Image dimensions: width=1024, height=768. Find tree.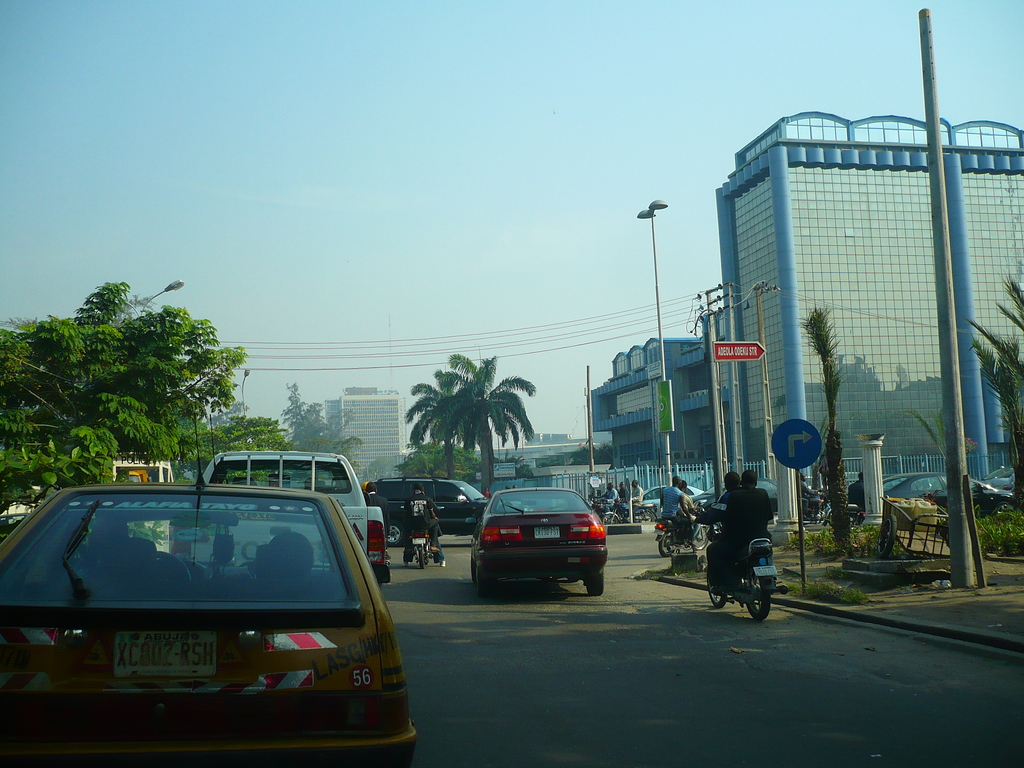
crop(401, 439, 480, 484).
